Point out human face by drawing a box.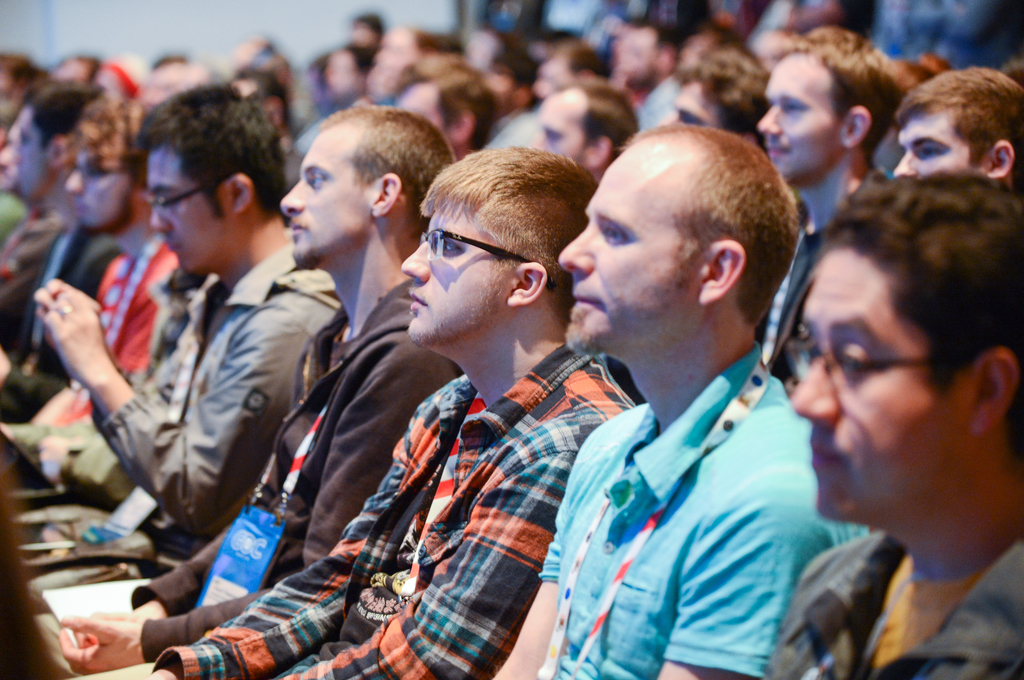
[756,60,849,176].
